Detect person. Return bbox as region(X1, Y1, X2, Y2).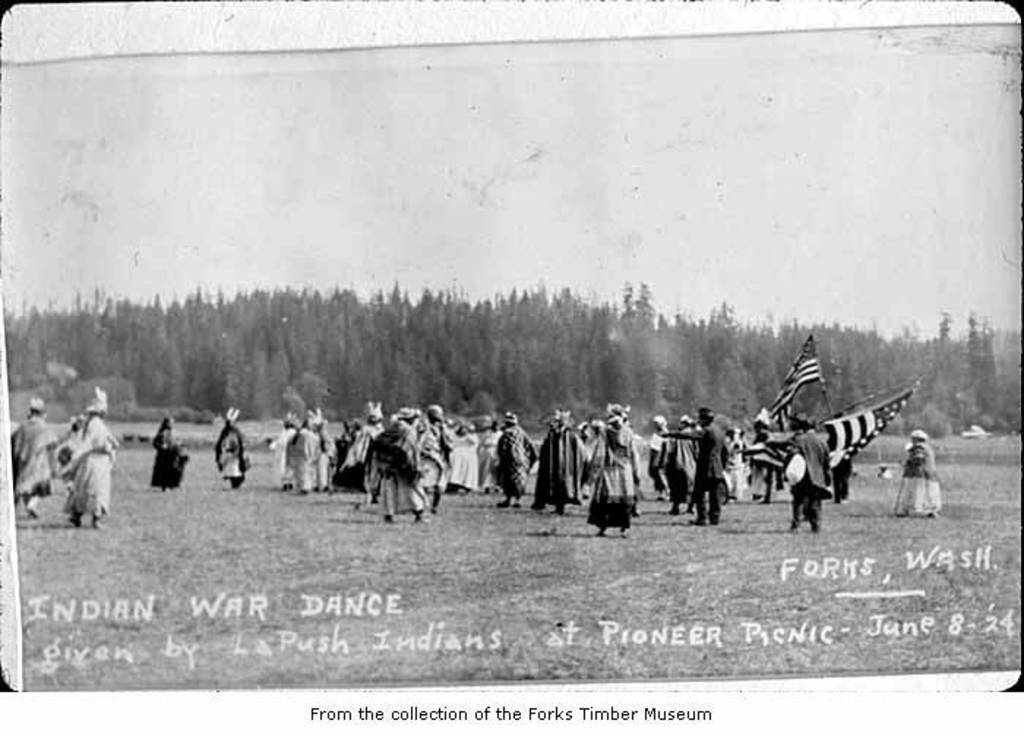
region(266, 413, 301, 499).
